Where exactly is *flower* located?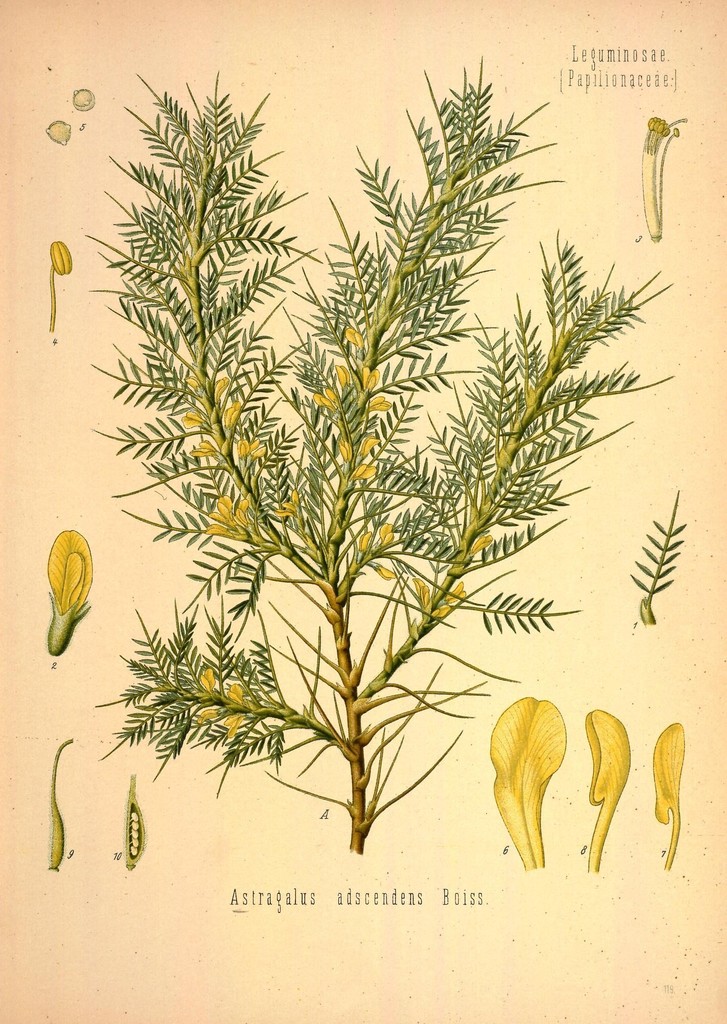
Its bounding box is (x1=28, y1=513, x2=90, y2=648).
